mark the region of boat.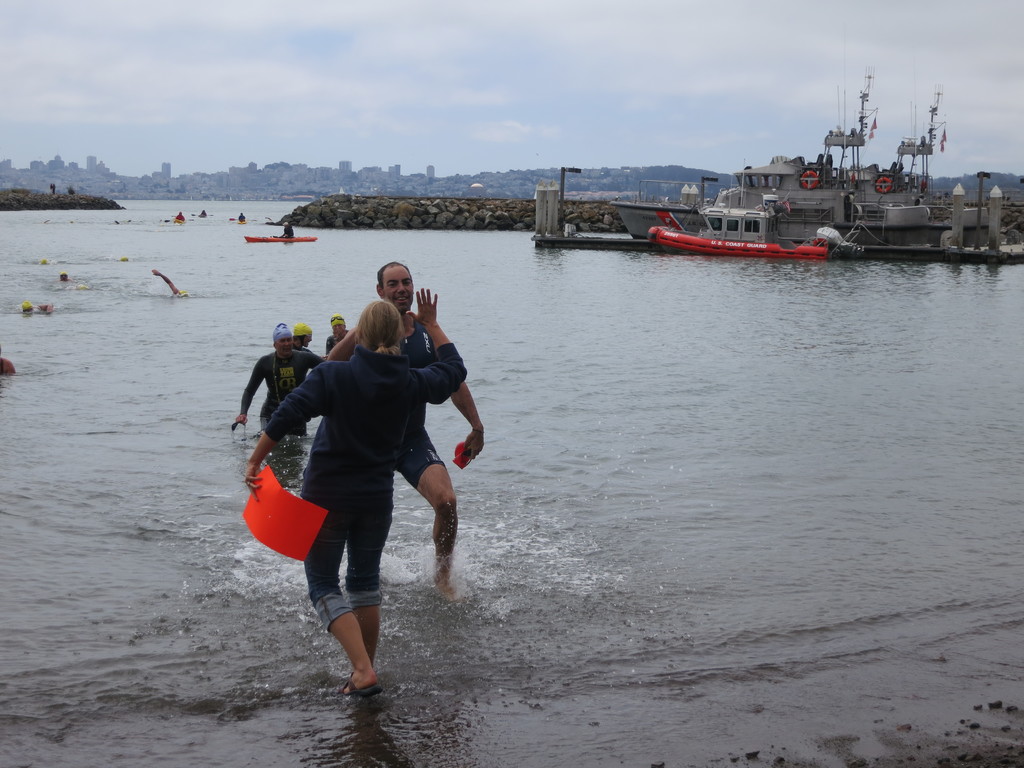
Region: 570:80:1020:260.
